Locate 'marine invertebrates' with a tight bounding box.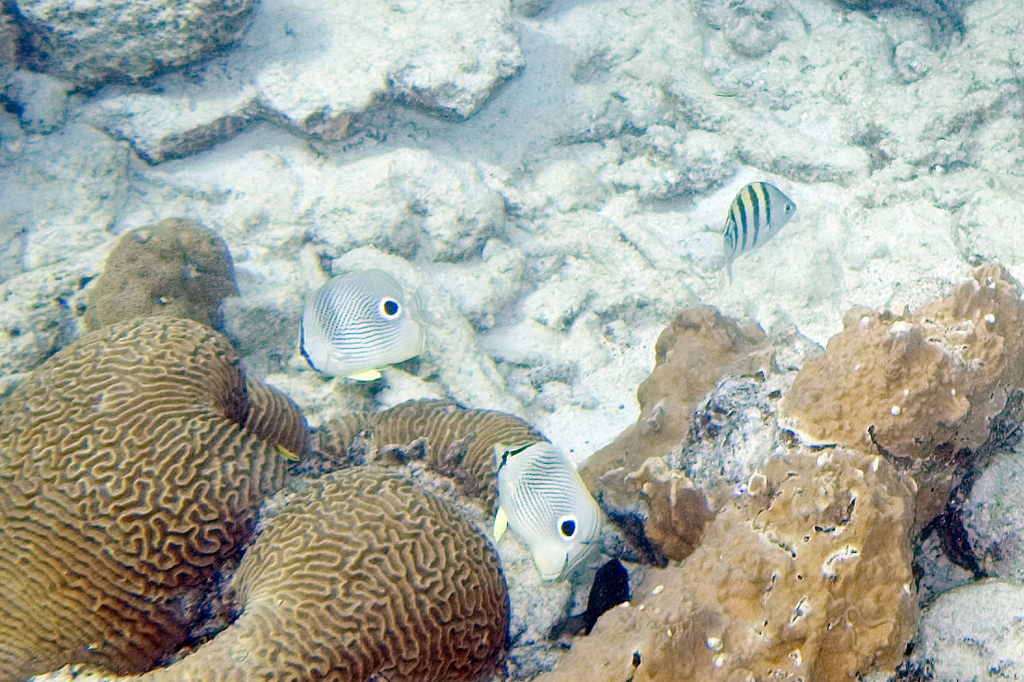
[1, 304, 299, 681].
